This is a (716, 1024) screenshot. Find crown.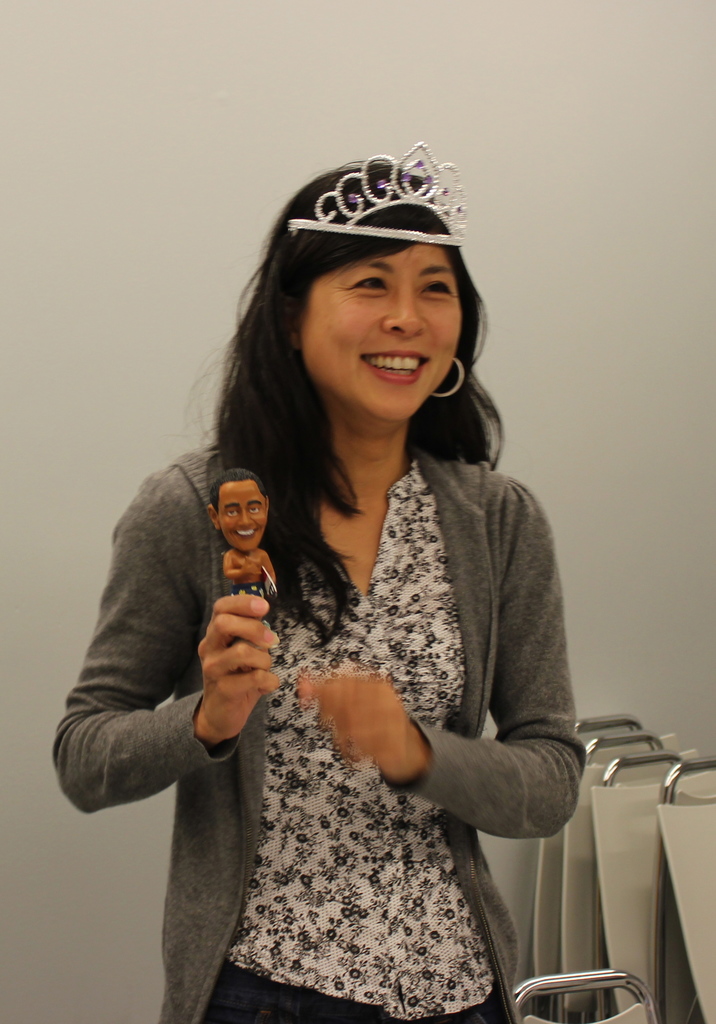
Bounding box: BBox(288, 138, 466, 248).
